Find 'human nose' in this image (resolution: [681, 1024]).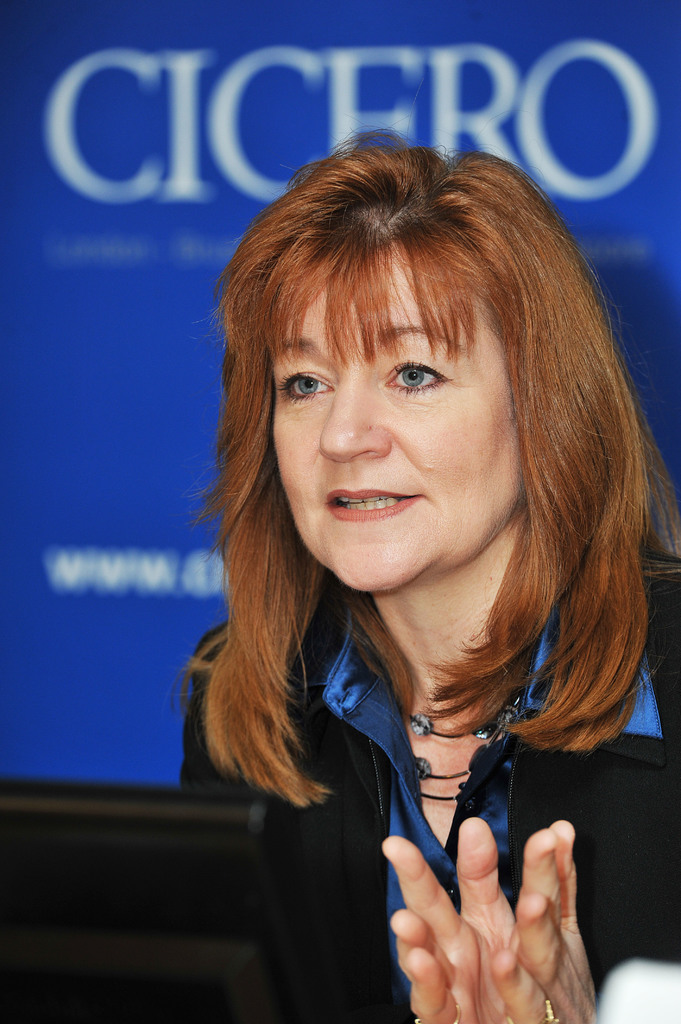
[326,377,398,463].
